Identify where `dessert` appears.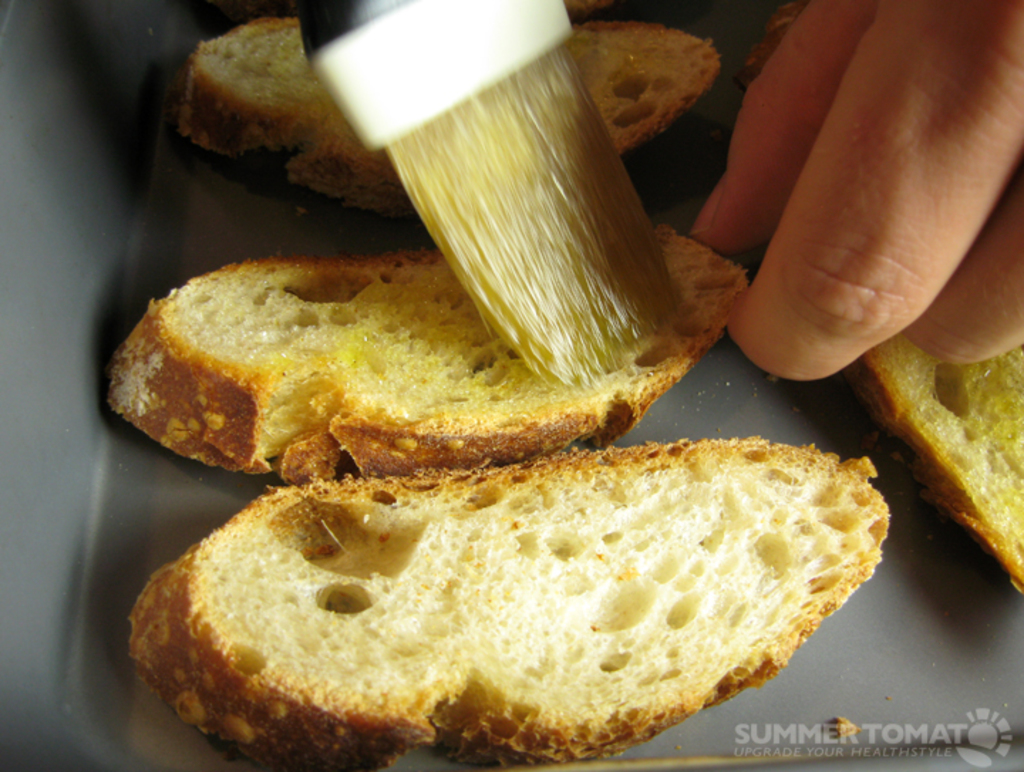
Appears at x1=169 y1=13 x2=731 y2=216.
